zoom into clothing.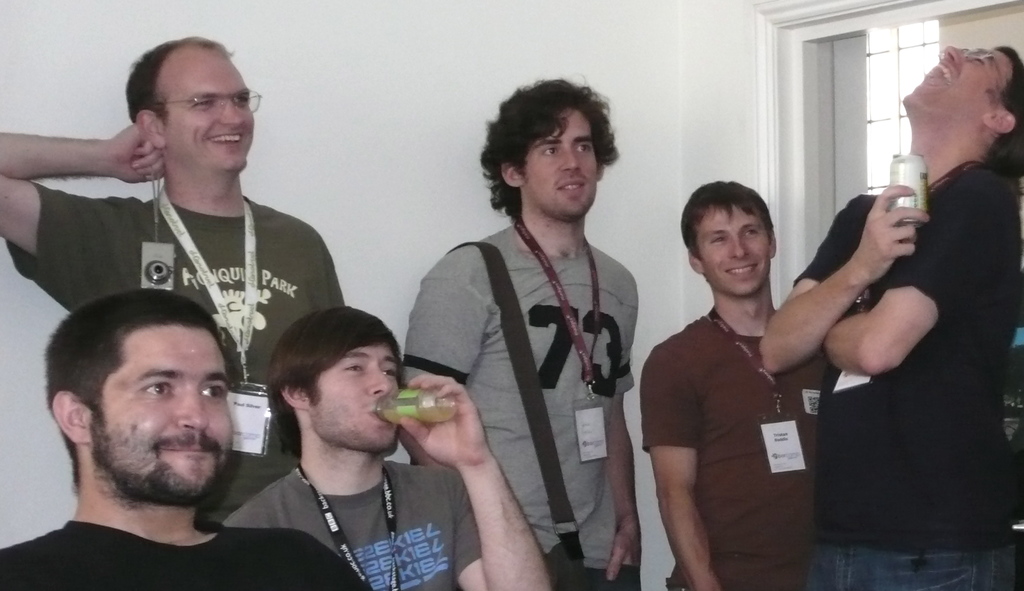
Zoom target: [x1=412, y1=155, x2=643, y2=590].
